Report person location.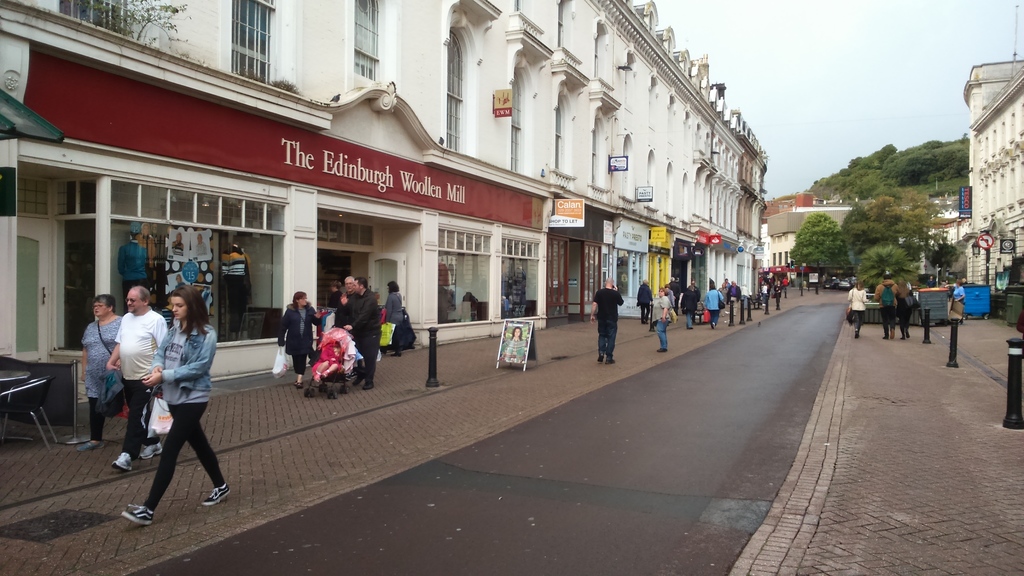
Report: 274:292:325:387.
